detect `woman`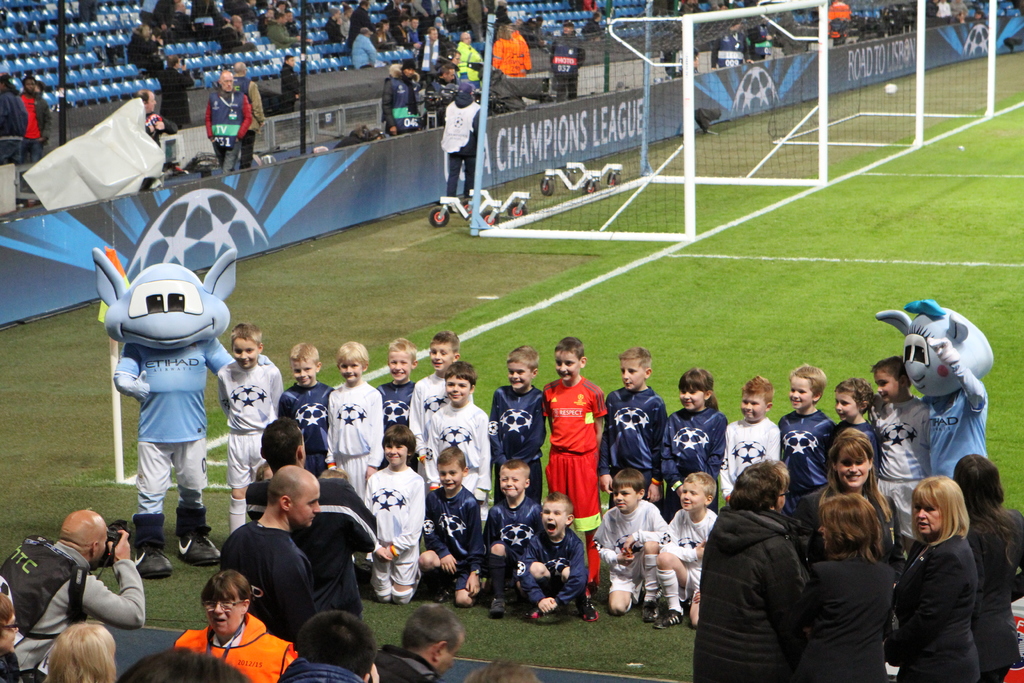
rect(41, 623, 116, 682)
